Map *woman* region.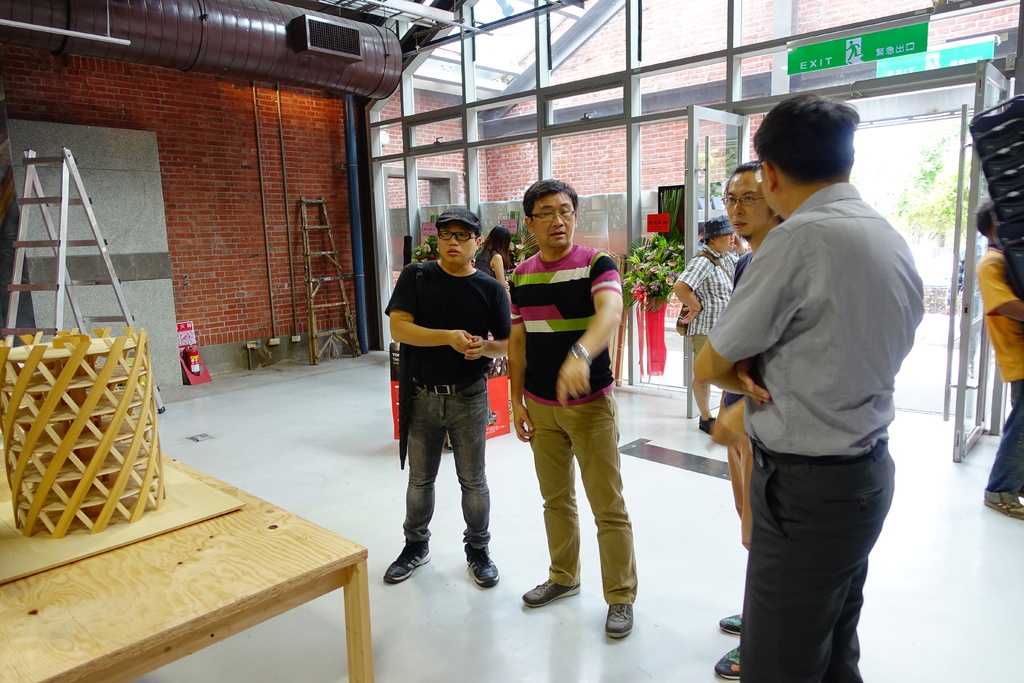
Mapped to (x1=483, y1=226, x2=511, y2=283).
